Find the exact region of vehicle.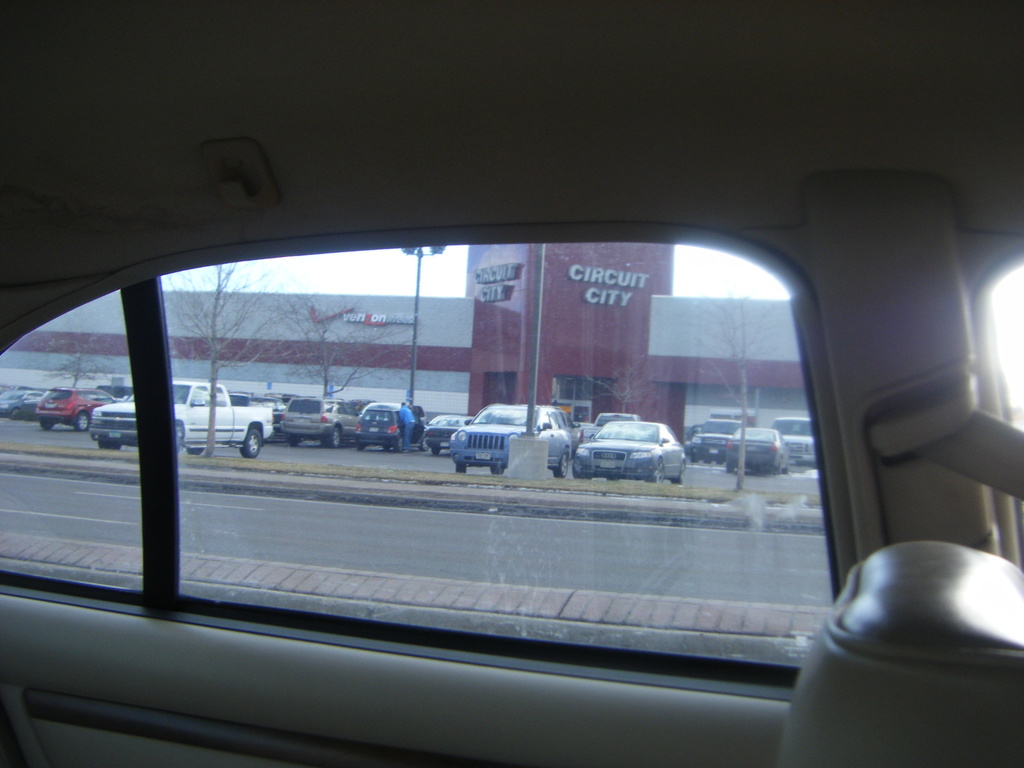
Exact region: (557,416,685,489).
